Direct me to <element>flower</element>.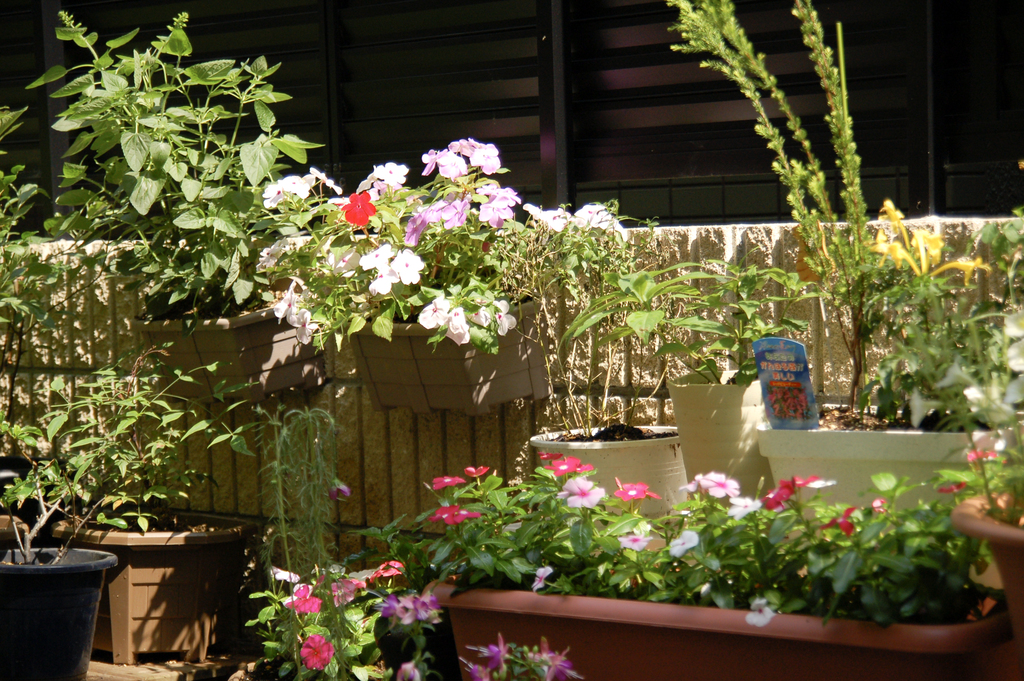
Direction: detection(431, 477, 468, 491).
